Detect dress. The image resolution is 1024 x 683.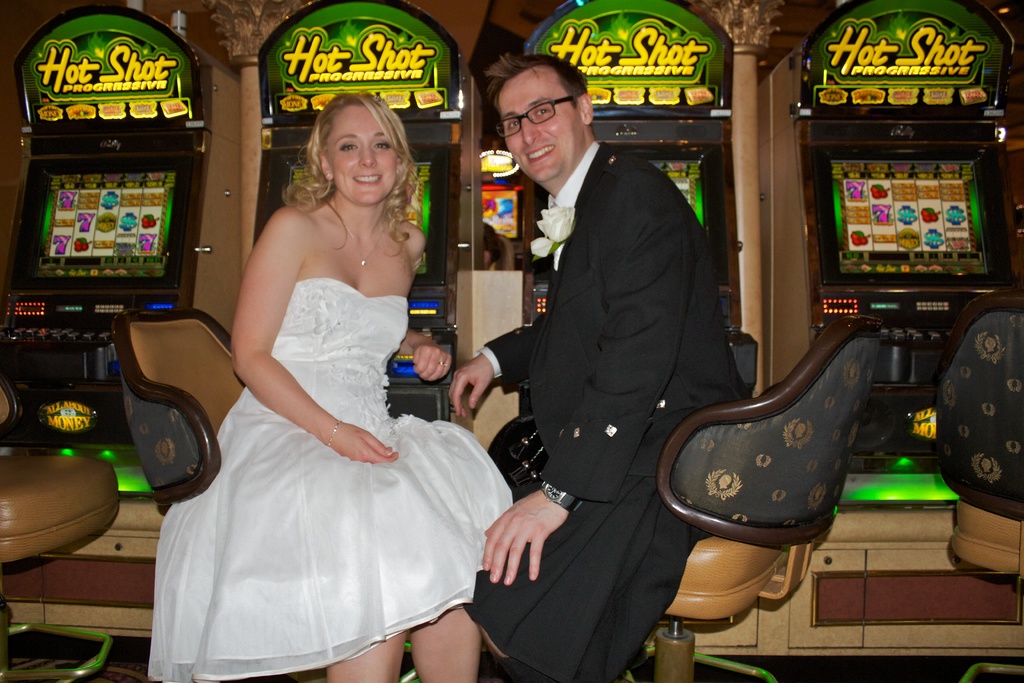
(150,165,490,676).
